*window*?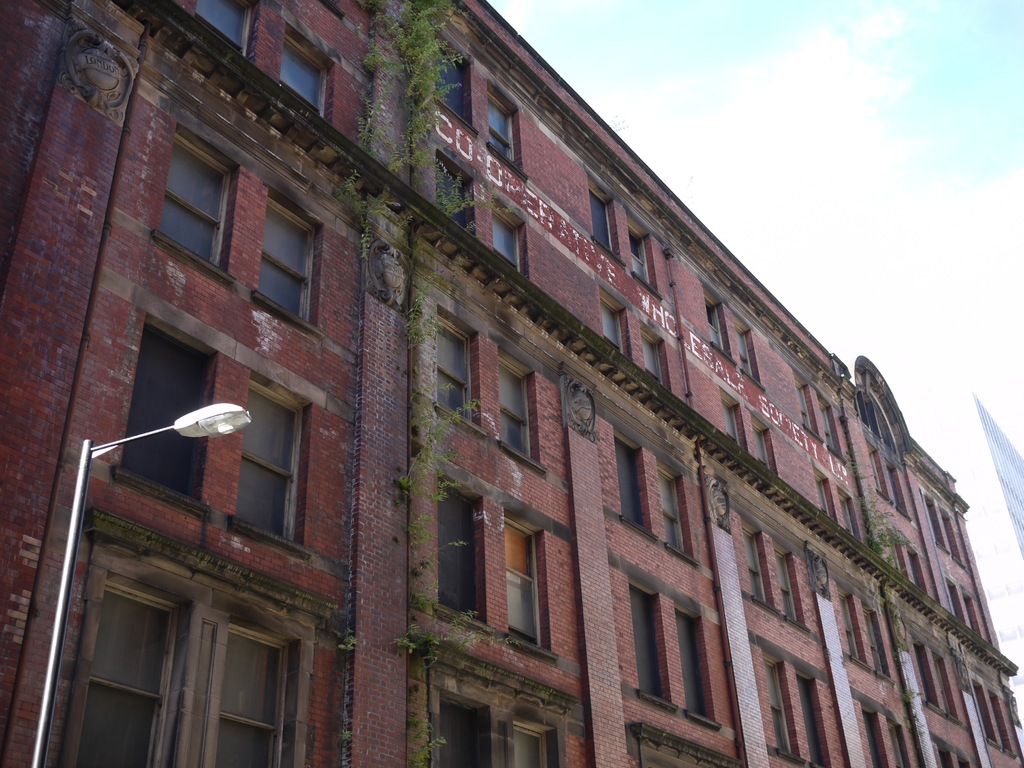
locate(933, 735, 973, 767)
